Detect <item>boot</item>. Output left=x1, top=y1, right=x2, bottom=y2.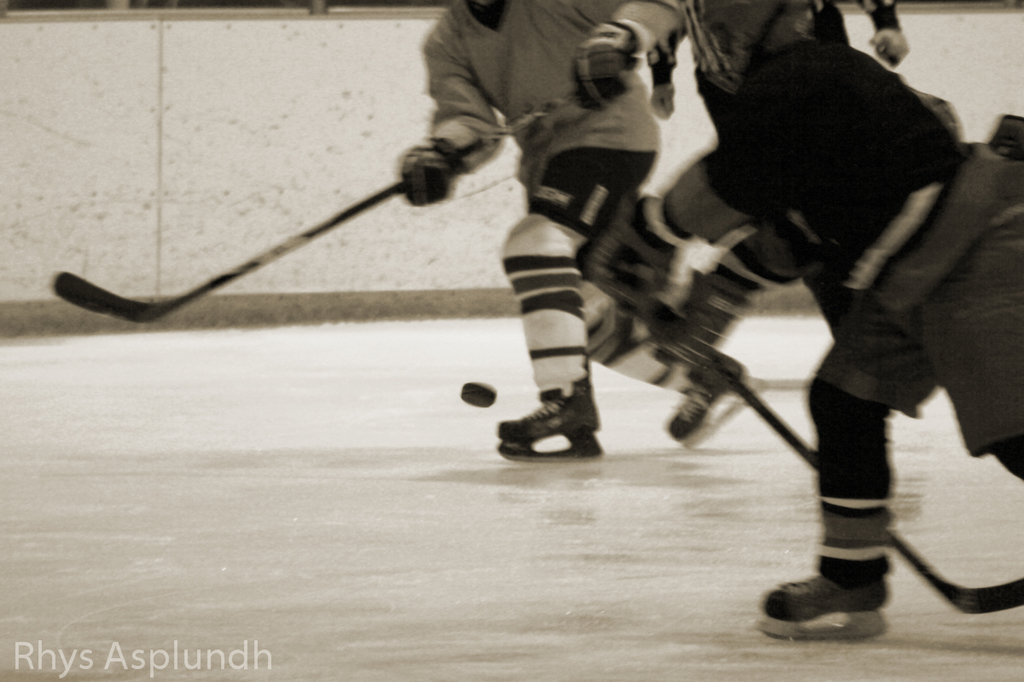
left=498, top=252, right=604, bottom=459.
